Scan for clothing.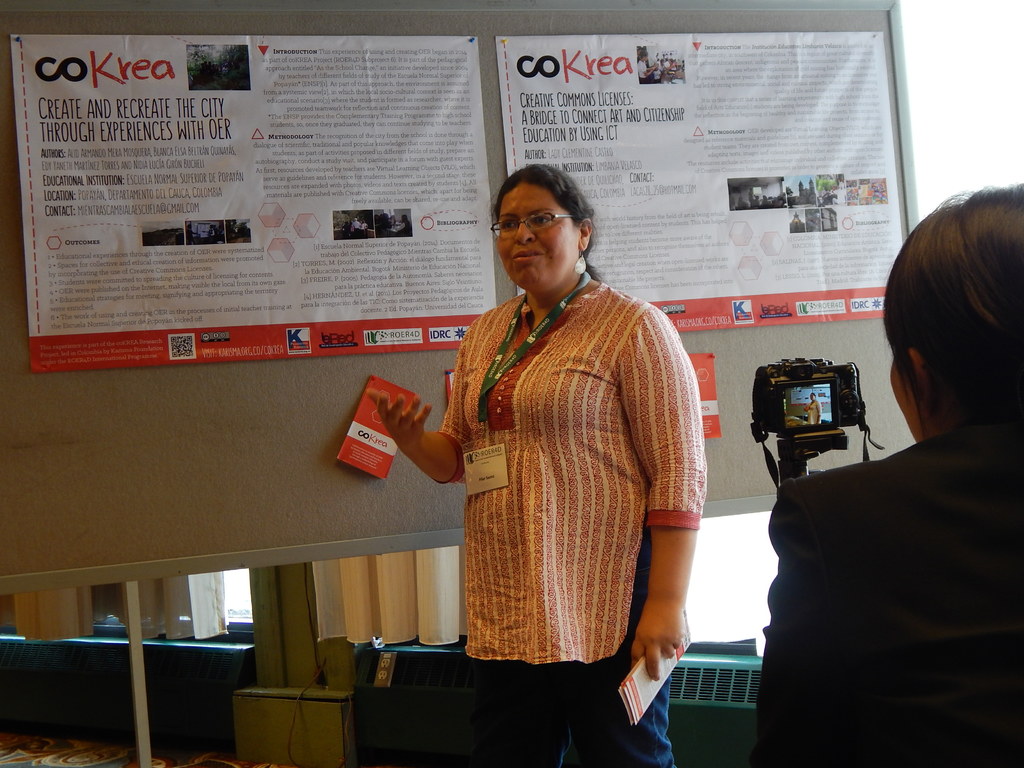
Scan result: box(749, 425, 1023, 767).
